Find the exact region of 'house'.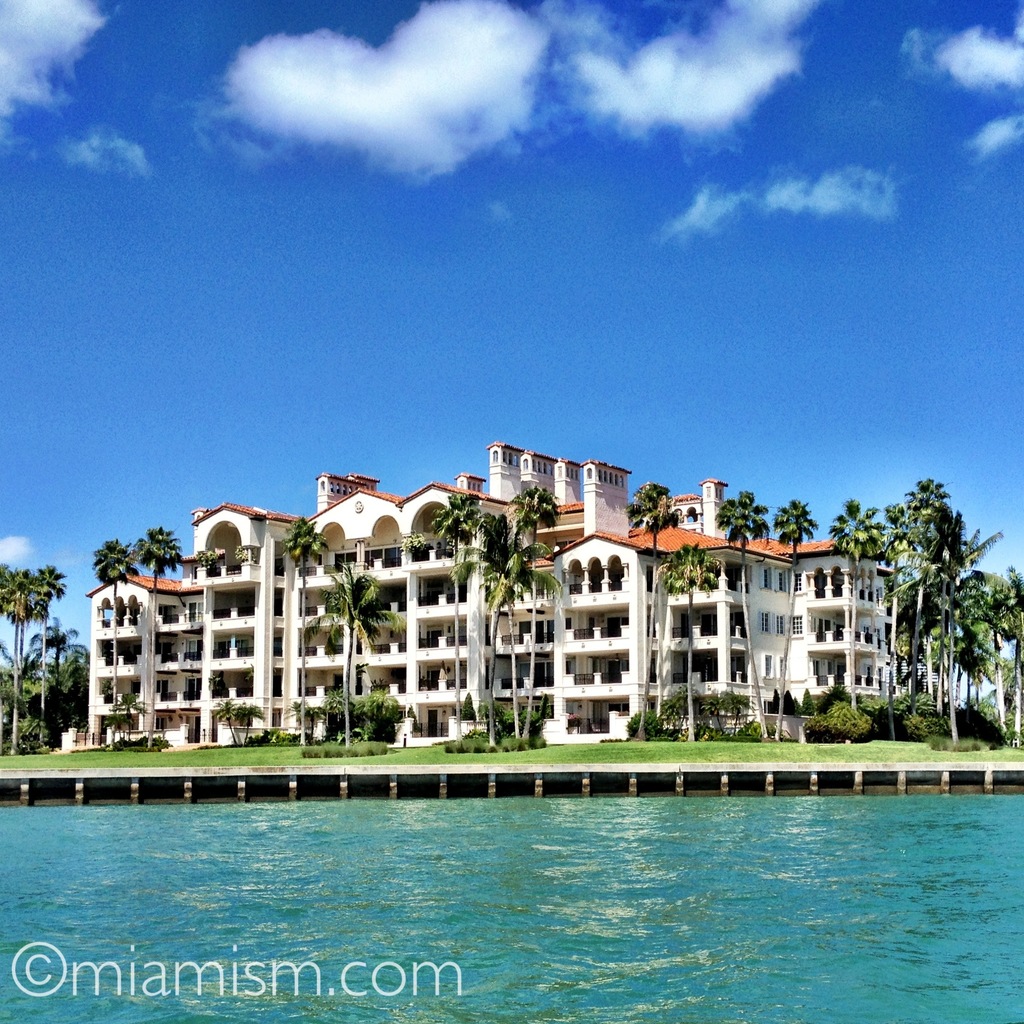
Exact region: region(44, 476, 993, 750).
